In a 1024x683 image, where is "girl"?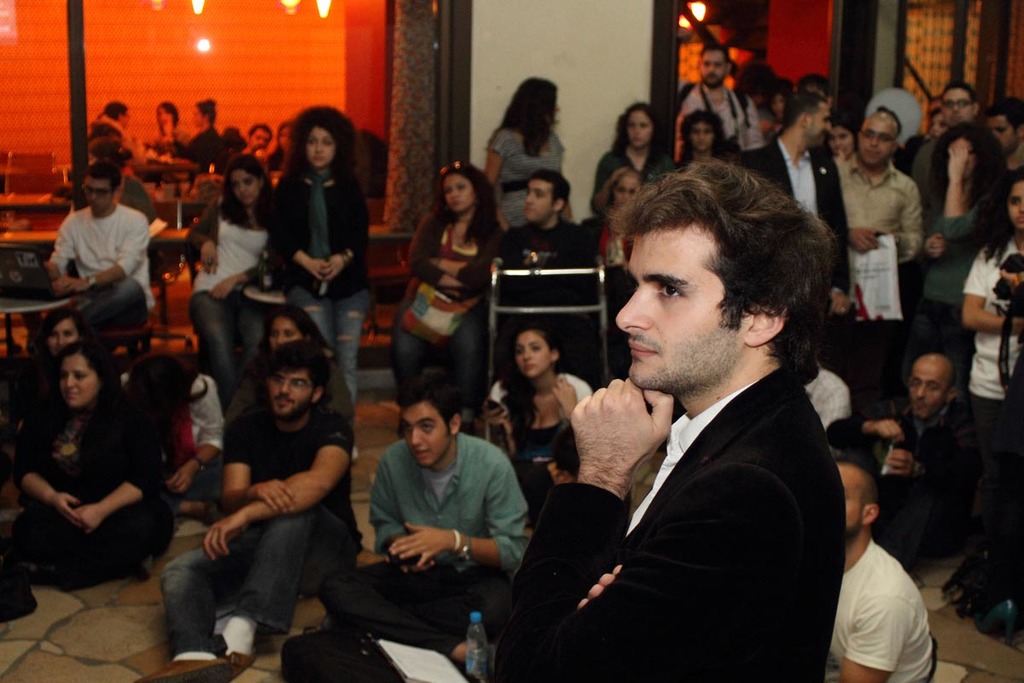
x1=189 y1=155 x2=292 y2=390.
